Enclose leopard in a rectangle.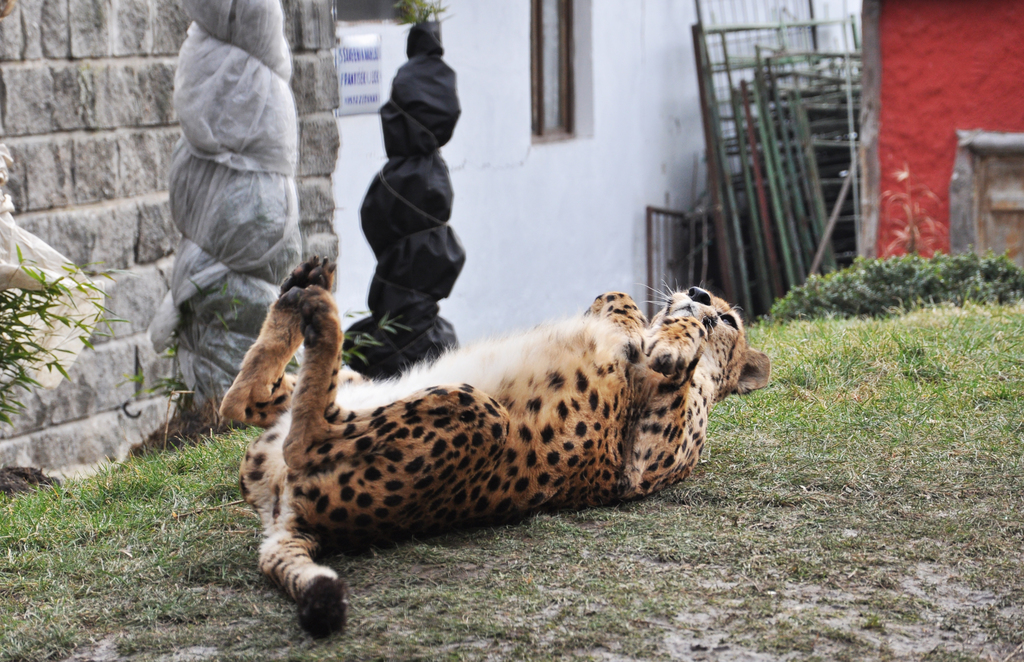
region(217, 253, 770, 629).
